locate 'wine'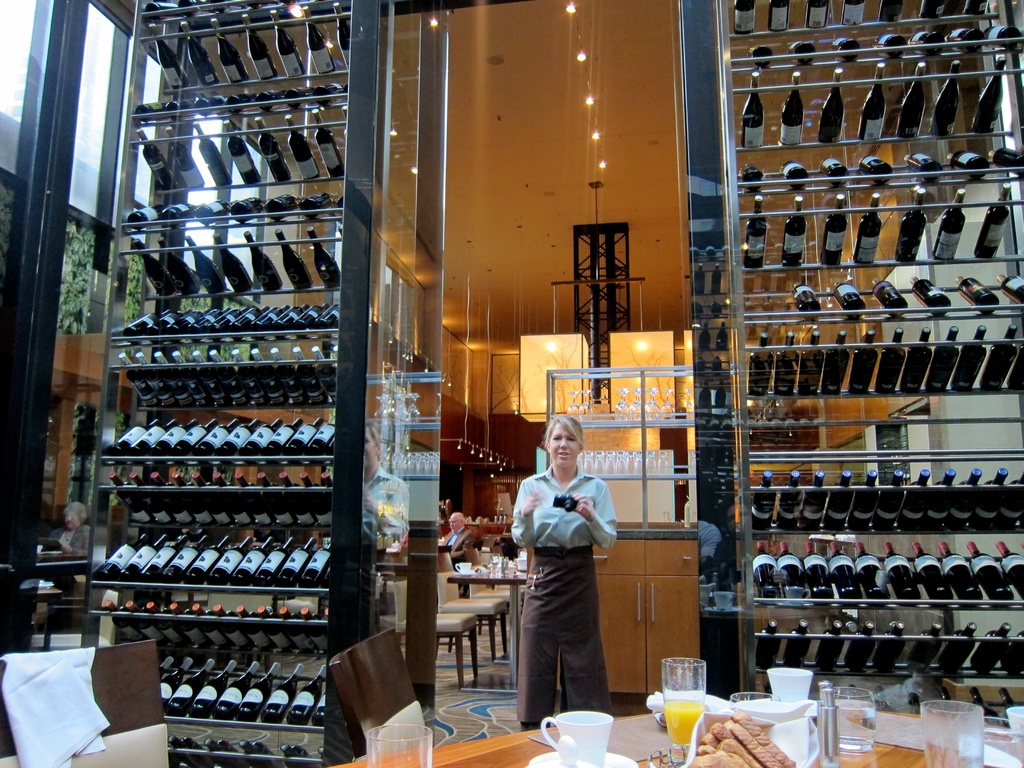
<region>214, 604, 251, 650</region>
